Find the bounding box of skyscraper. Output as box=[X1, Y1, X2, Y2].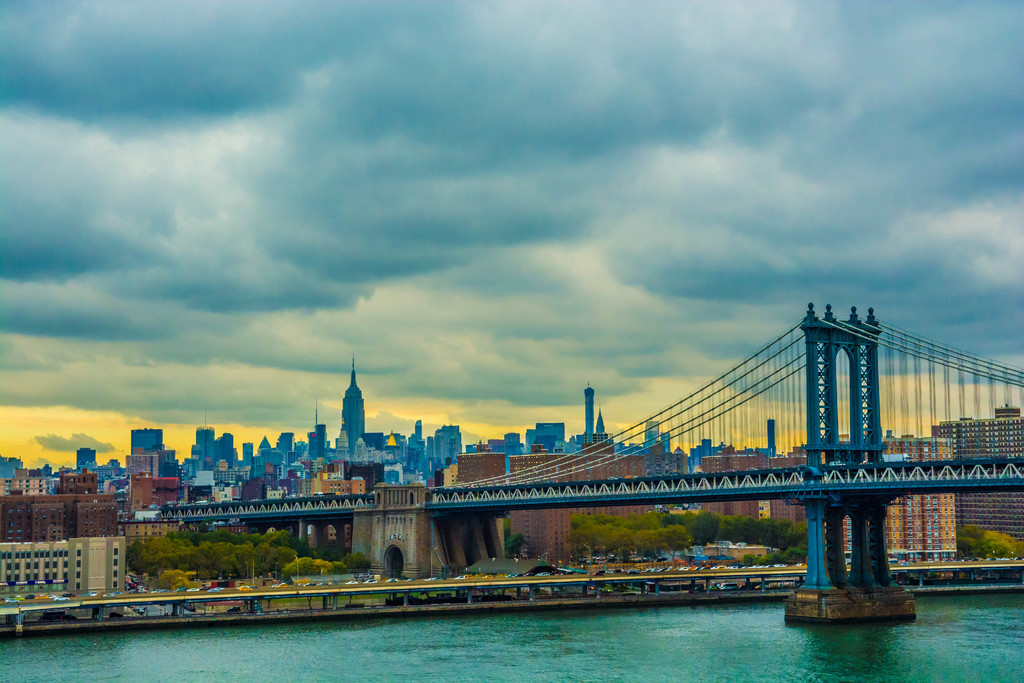
box=[766, 414, 775, 453].
